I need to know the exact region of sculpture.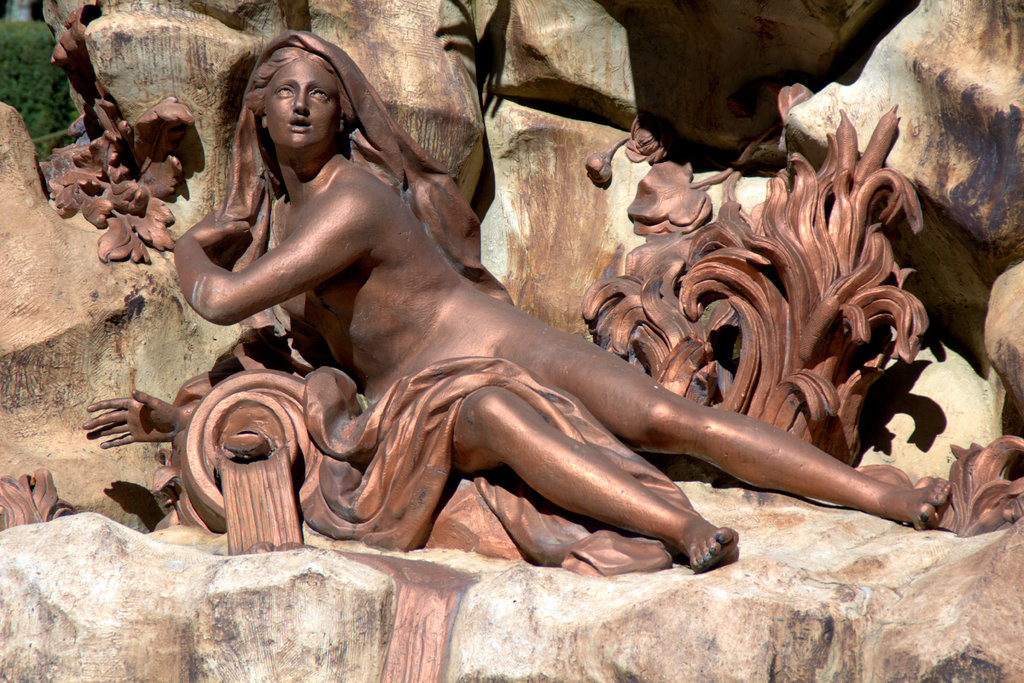
Region: bbox(100, 63, 909, 625).
